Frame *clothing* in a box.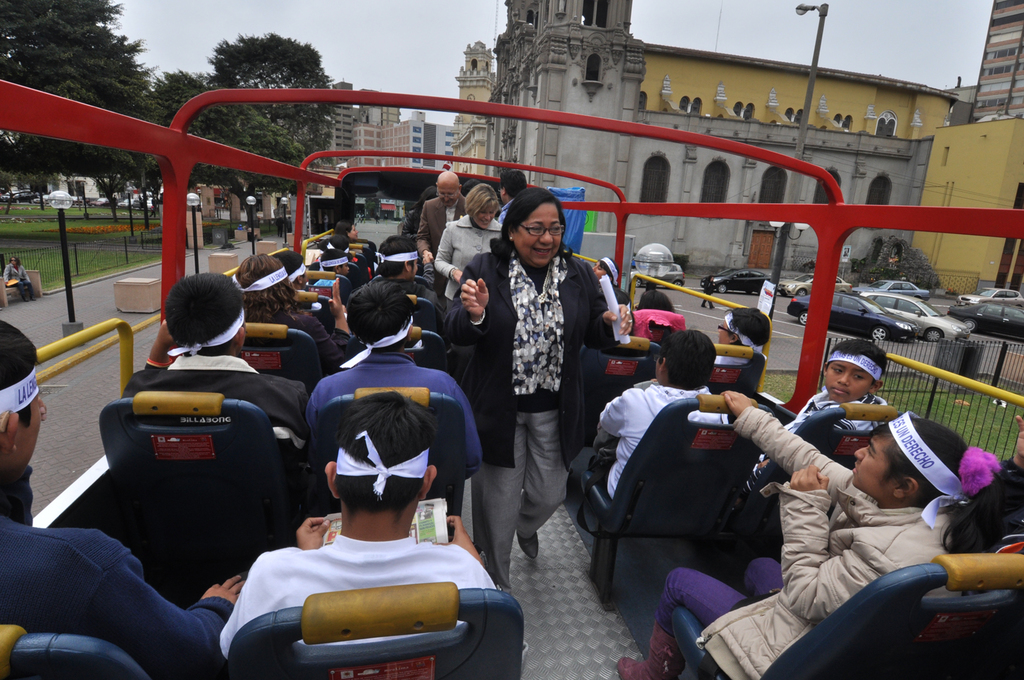
[309, 345, 485, 477].
